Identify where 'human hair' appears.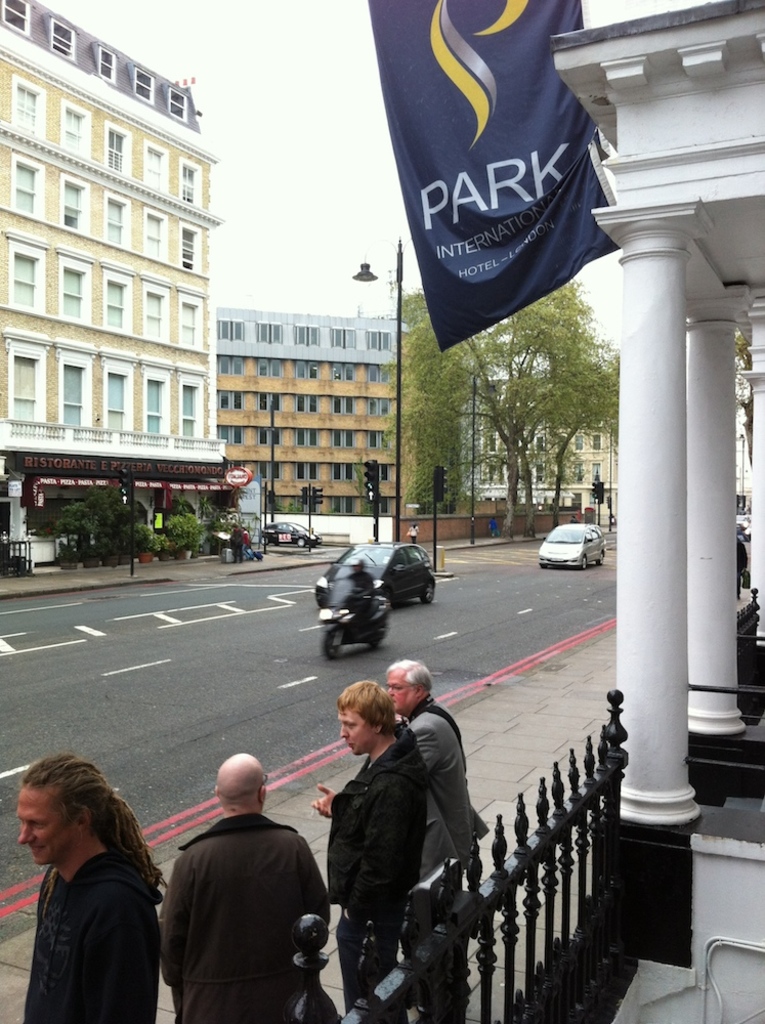
Appears at [x1=336, y1=682, x2=393, y2=735].
